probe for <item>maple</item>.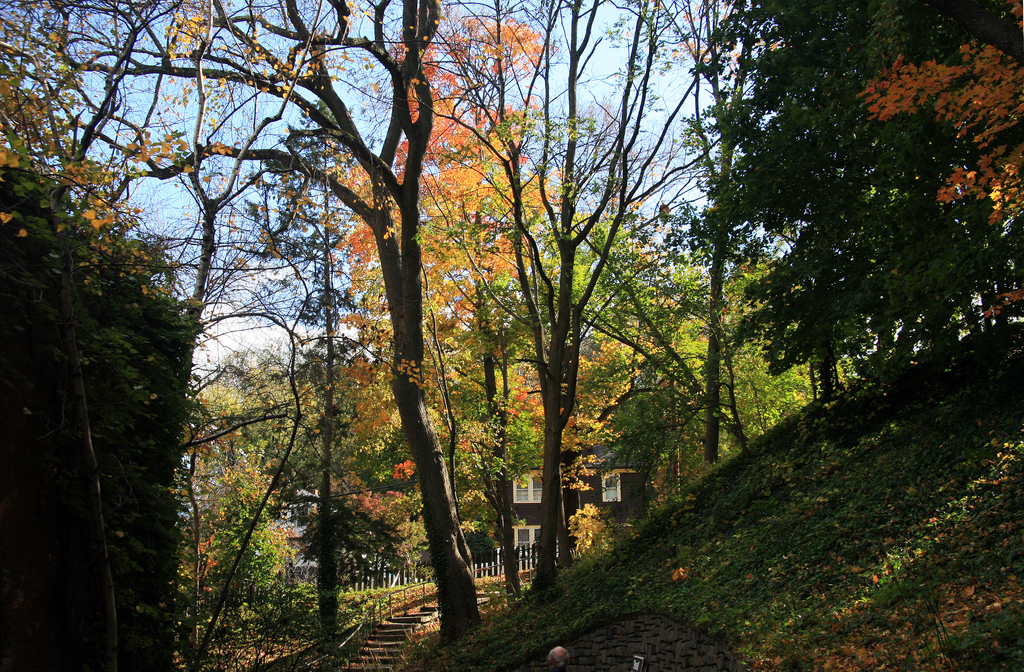
Probe result: left=859, top=0, right=1023, bottom=321.
